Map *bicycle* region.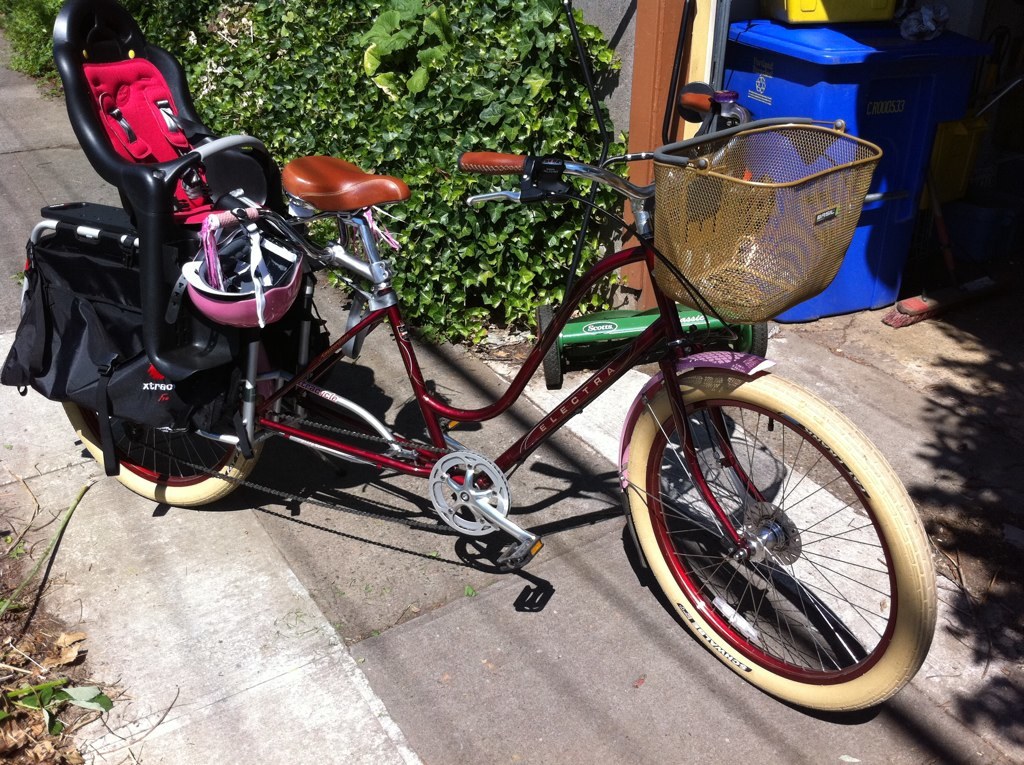
Mapped to x1=60 y1=89 x2=939 y2=713.
